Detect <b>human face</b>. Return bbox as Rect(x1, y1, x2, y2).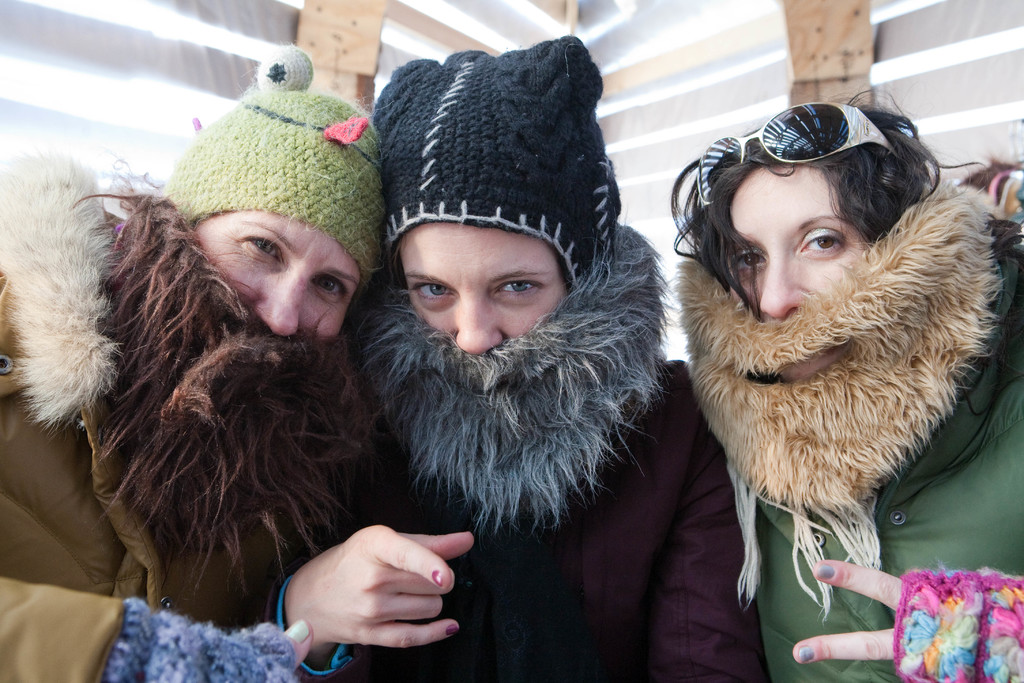
Rect(721, 157, 871, 325).
